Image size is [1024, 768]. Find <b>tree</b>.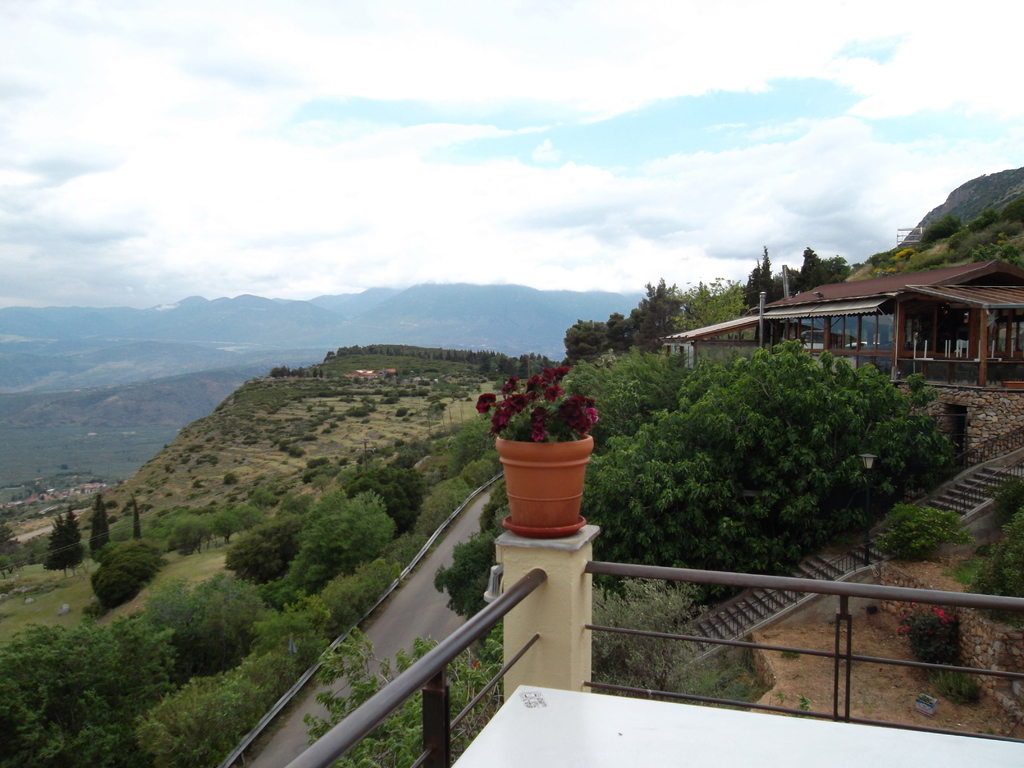
(0,616,158,767).
